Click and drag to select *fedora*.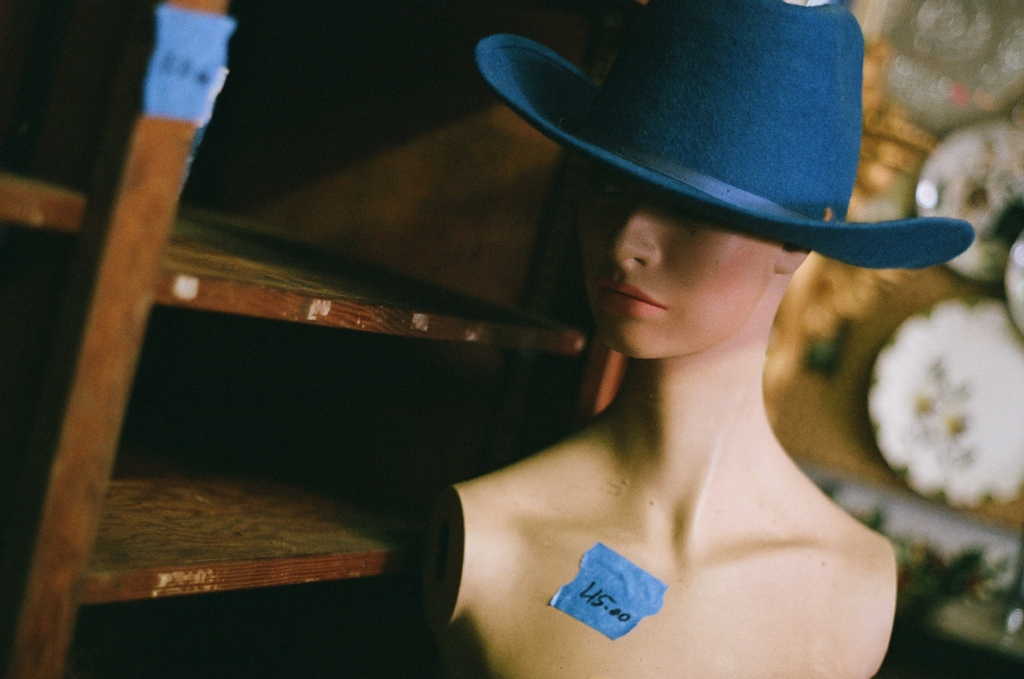
Selection: left=479, top=1, right=966, bottom=329.
